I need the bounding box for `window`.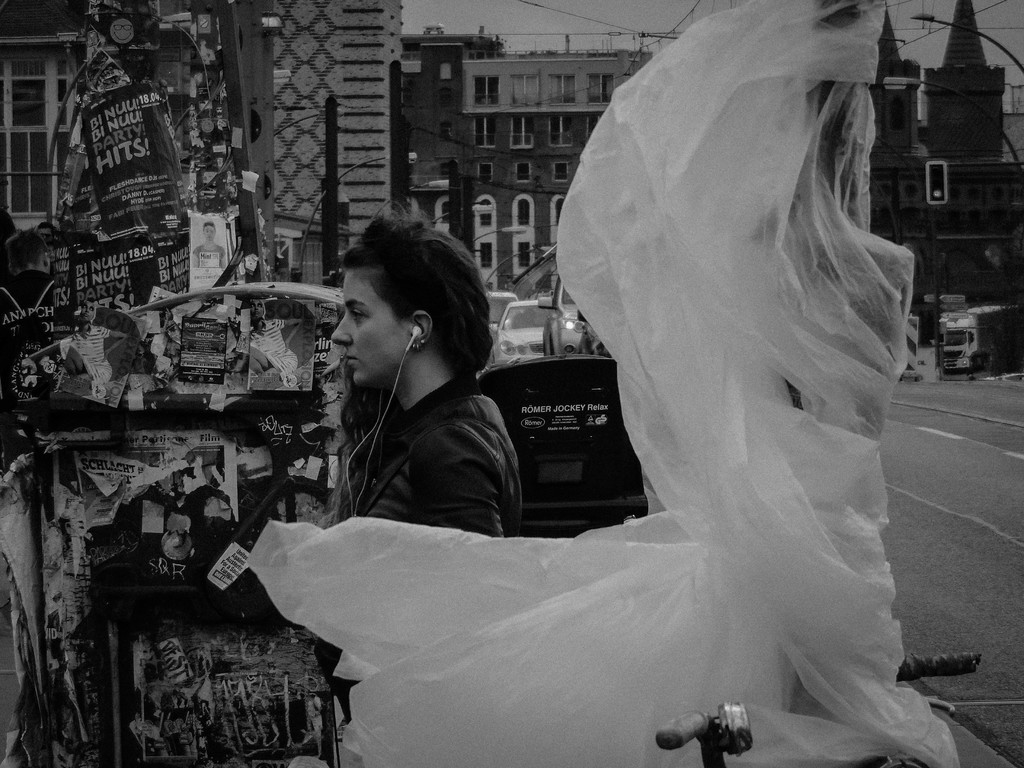
Here it is: (x1=509, y1=71, x2=542, y2=108).
